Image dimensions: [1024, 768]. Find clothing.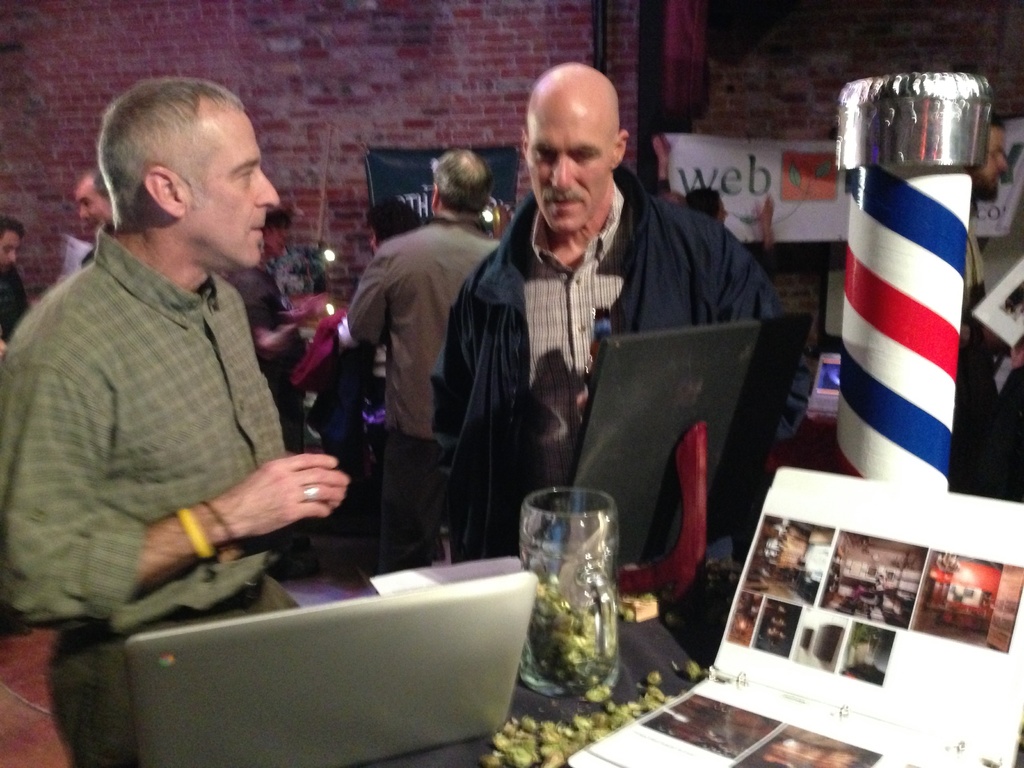
Rect(438, 163, 824, 562).
